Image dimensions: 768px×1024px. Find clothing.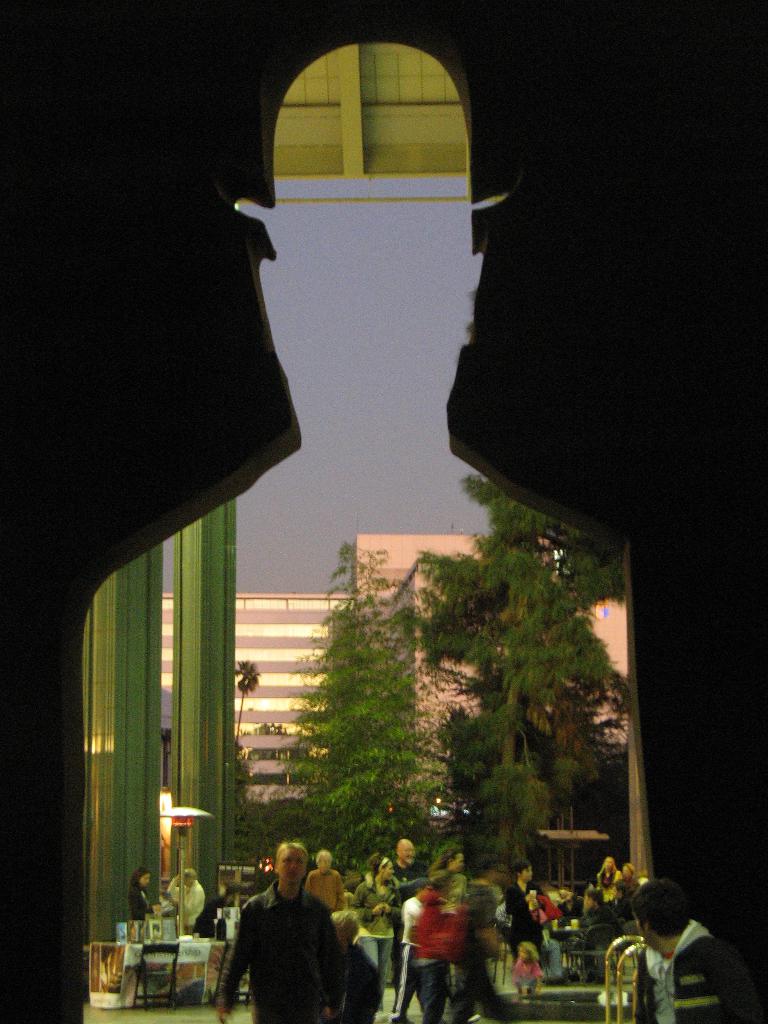
(227, 875, 357, 1012).
